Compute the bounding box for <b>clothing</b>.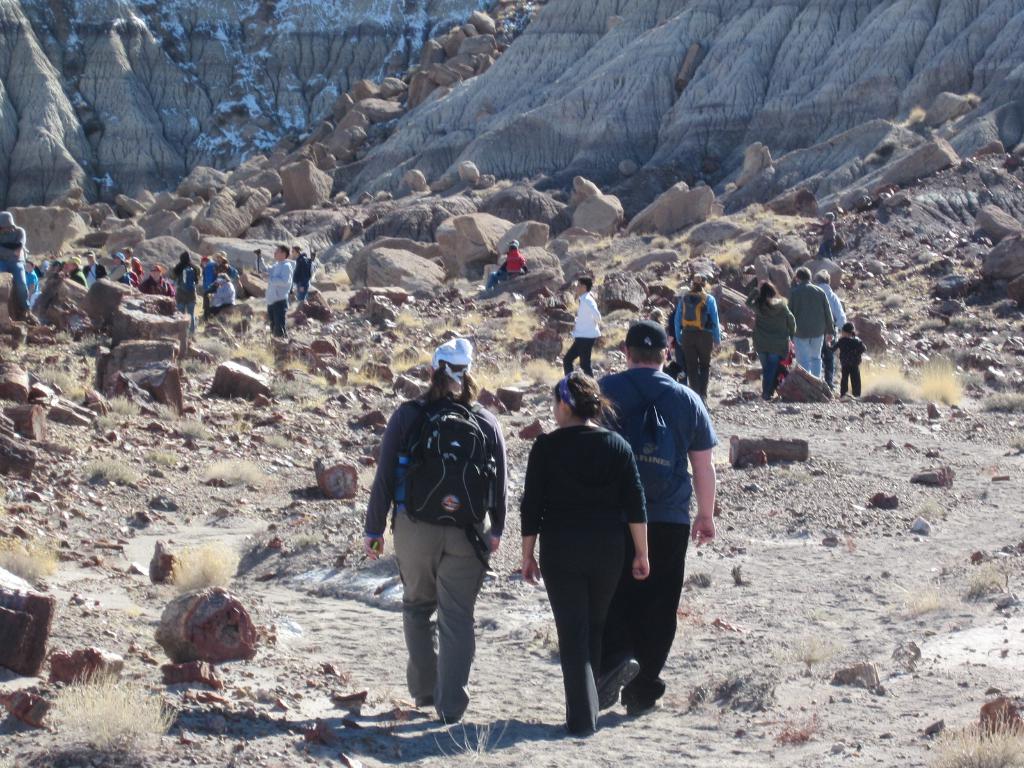
l=815, t=284, r=852, b=368.
